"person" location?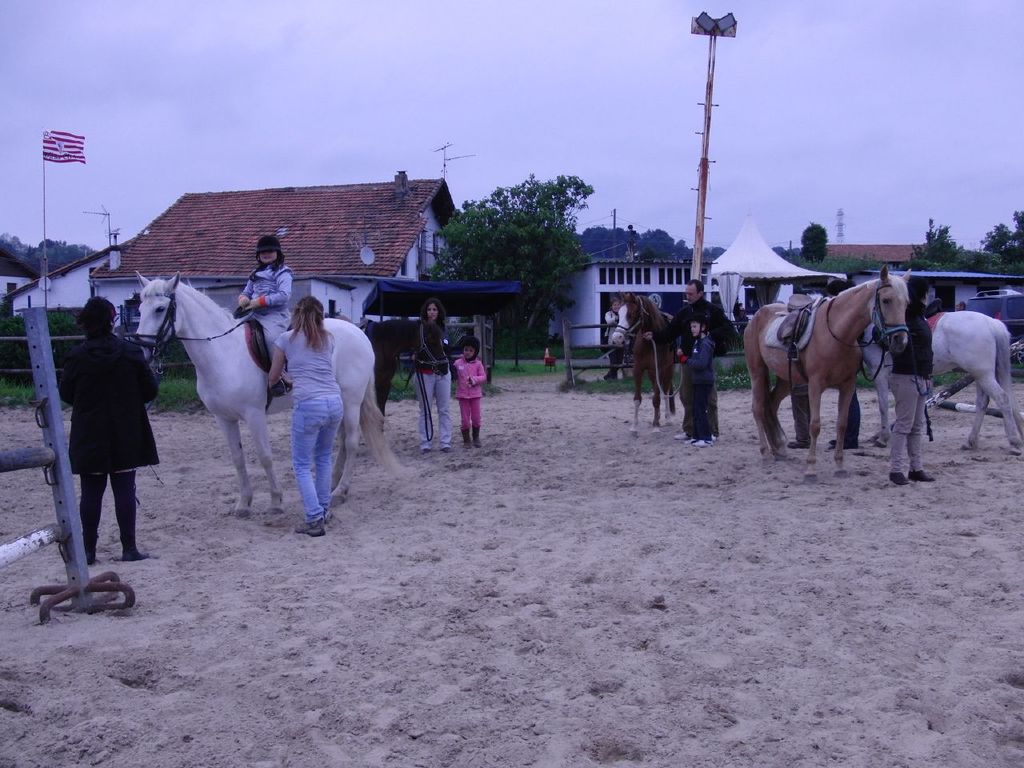
887,278,930,476
